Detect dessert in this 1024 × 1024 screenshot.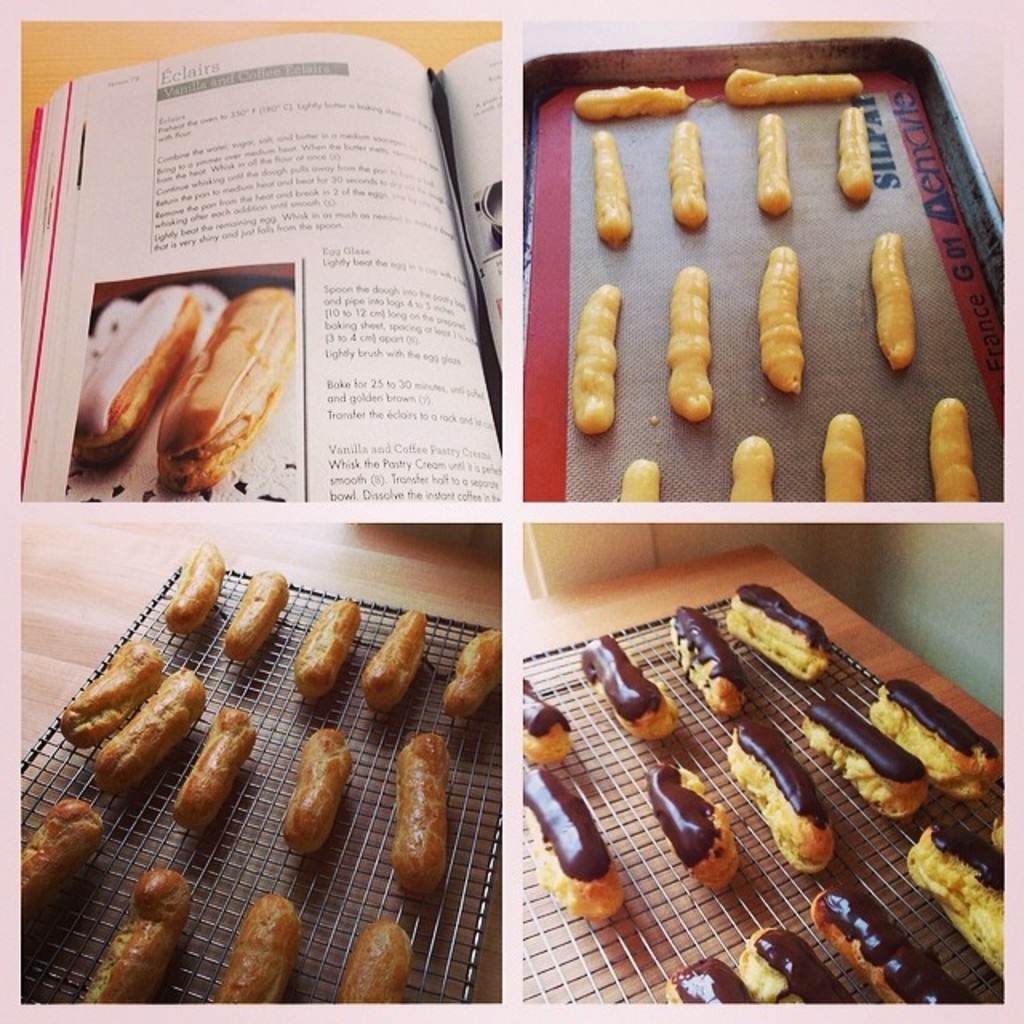
Detection: (x1=394, y1=736, x2=459, y2=899).
